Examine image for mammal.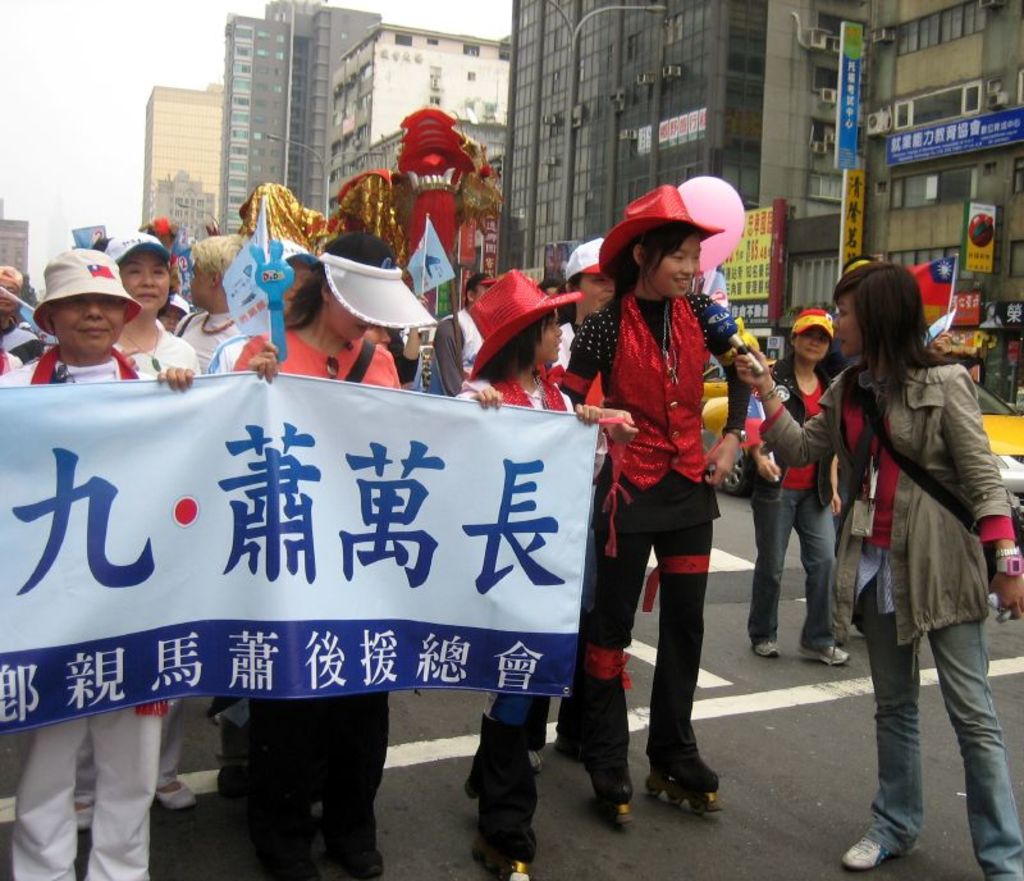
Examination result: x1=541, y1=239, x2=620, y2=772.
